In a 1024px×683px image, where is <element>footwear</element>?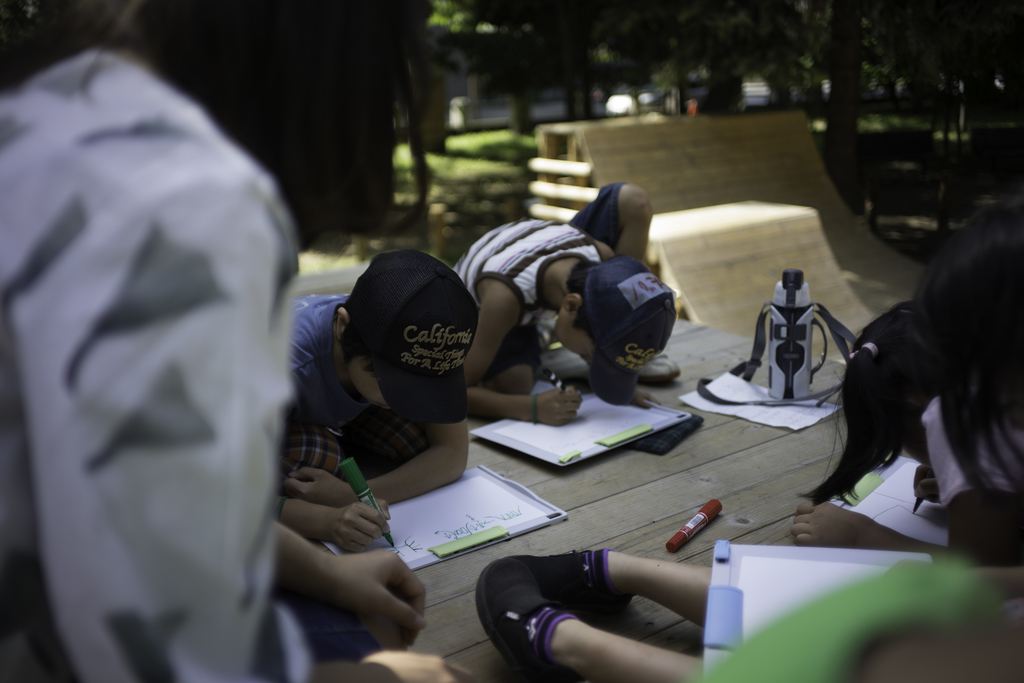
[left=467, top=542, right=620, bottom=682].
